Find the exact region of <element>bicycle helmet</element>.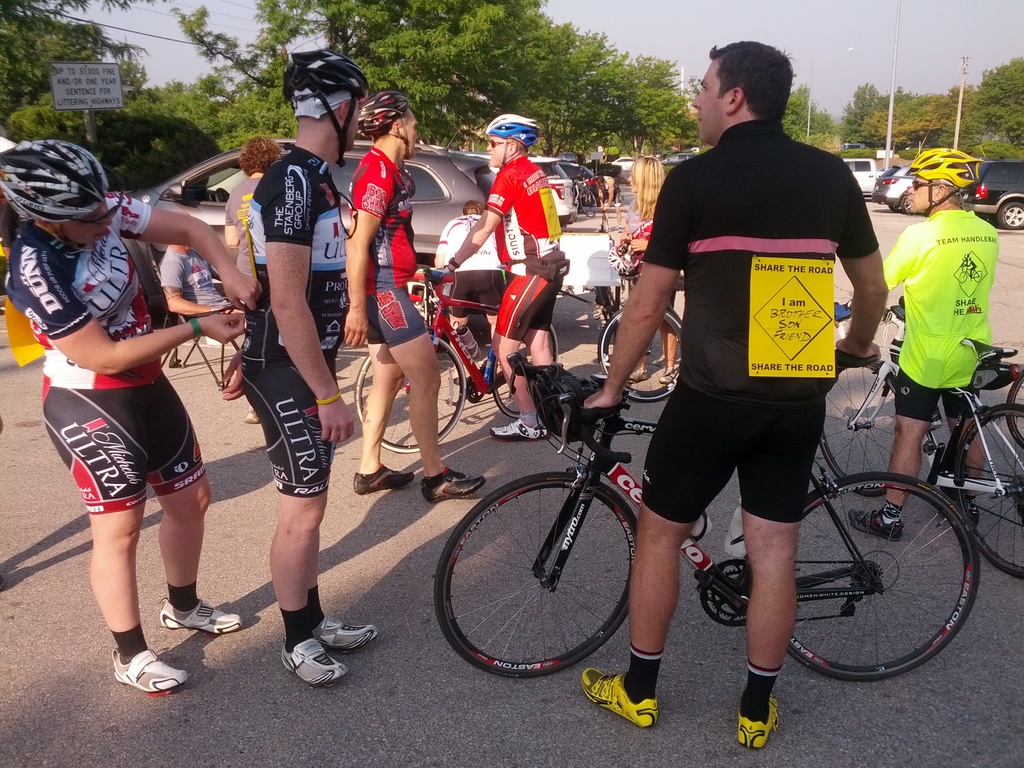
Exact region: [left=0, top=138, right=104, bottom=219].
